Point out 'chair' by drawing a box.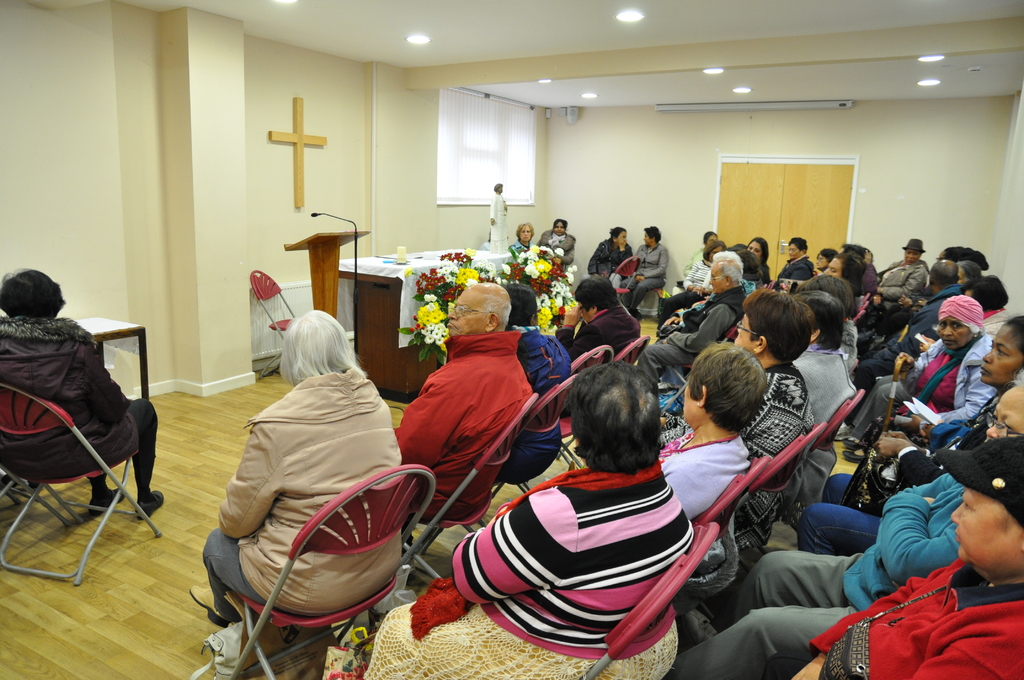
{"x1": 851, "y1": 293, "x2": 870, "y2": 324}.
